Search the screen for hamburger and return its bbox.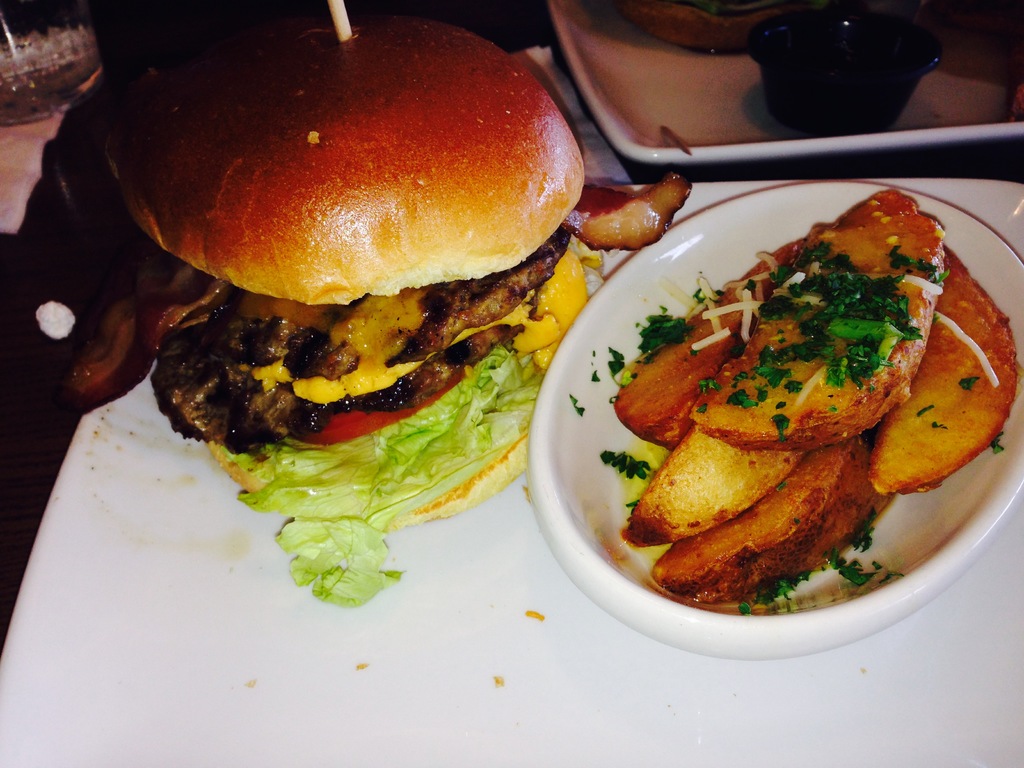
Found: left=108, top=22, right=609, bottom=611.
